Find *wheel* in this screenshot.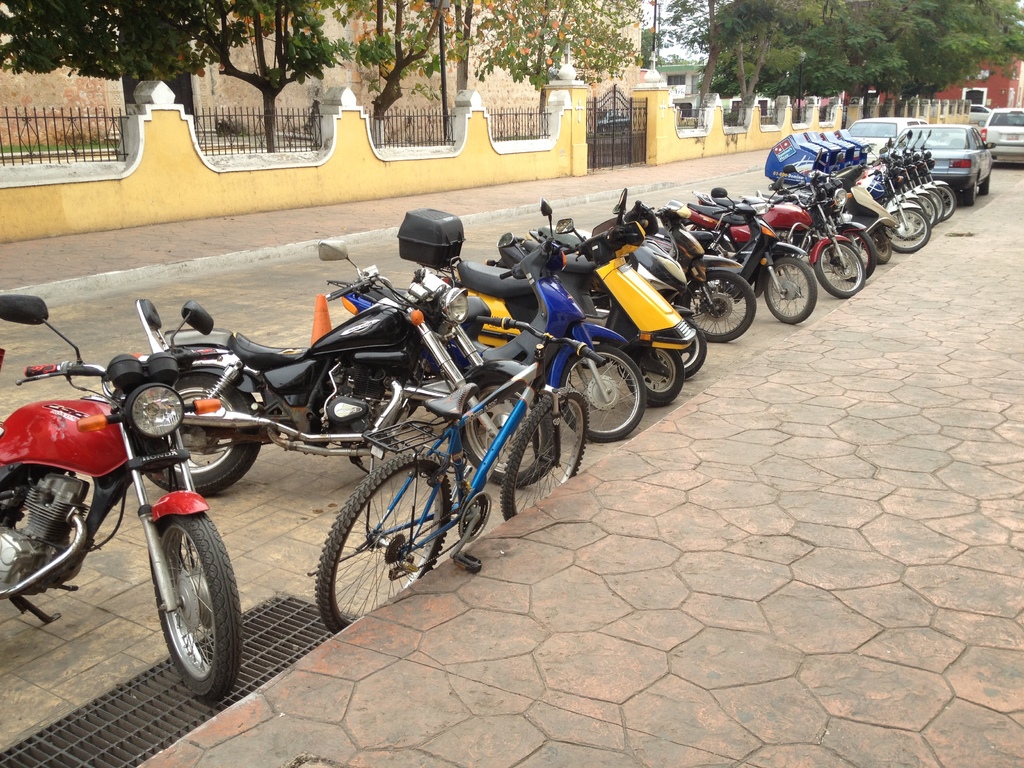
The bounding box for *wheel* is box(837, 230, 876, 284).
